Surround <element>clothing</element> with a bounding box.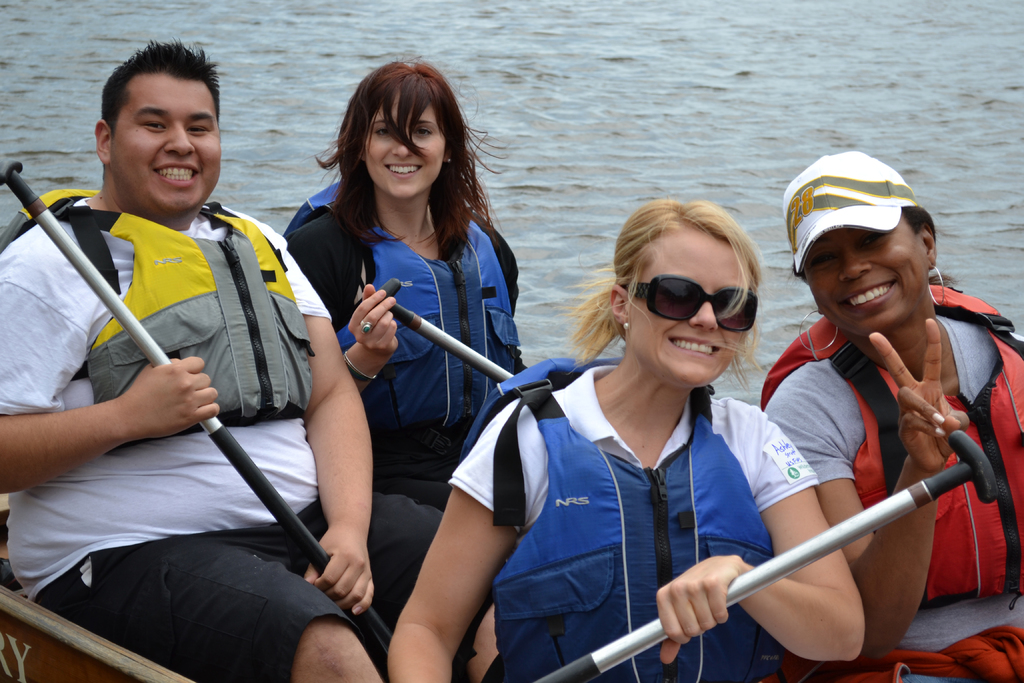
crop(278, 178, 535, 521).
